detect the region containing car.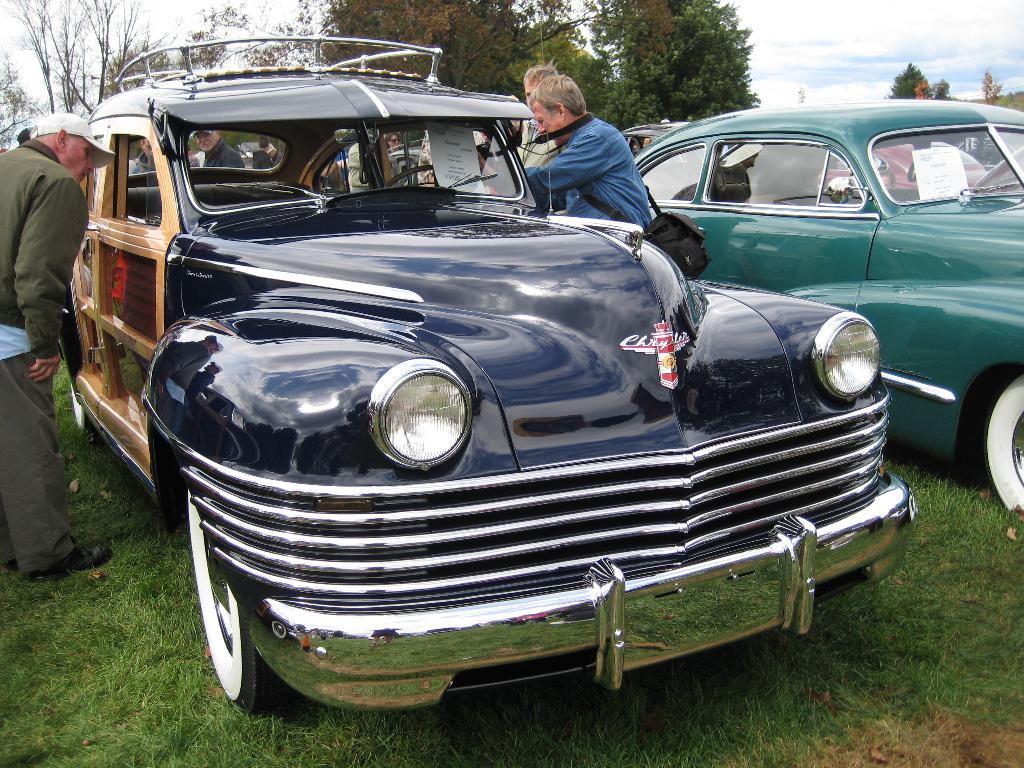
select_region(58, 32, 922, 714).
